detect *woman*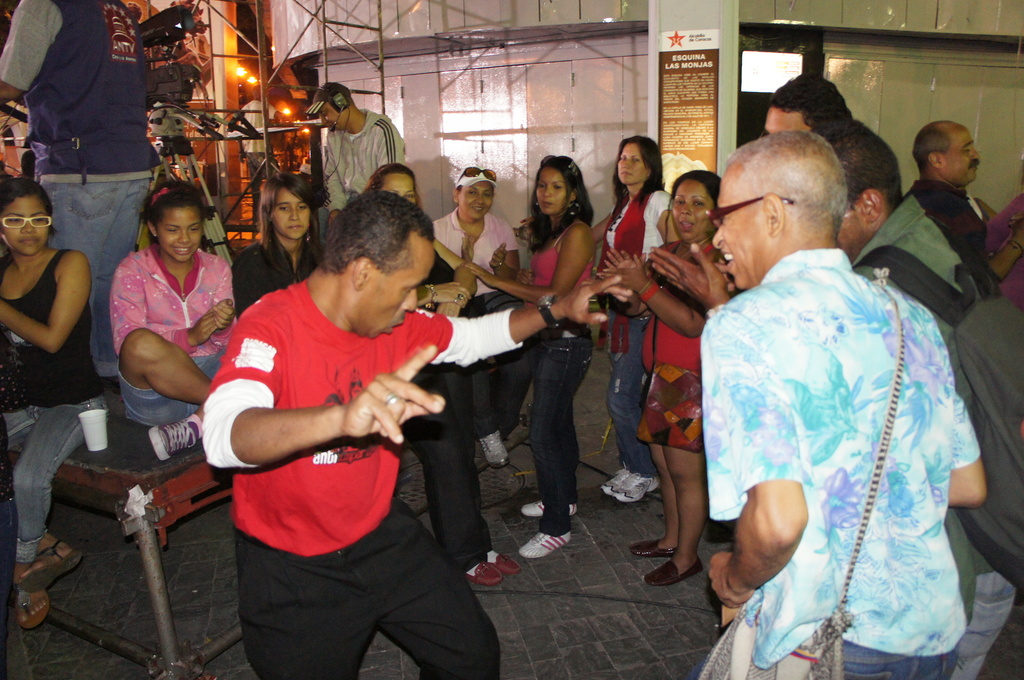
(434,166,531,480)
